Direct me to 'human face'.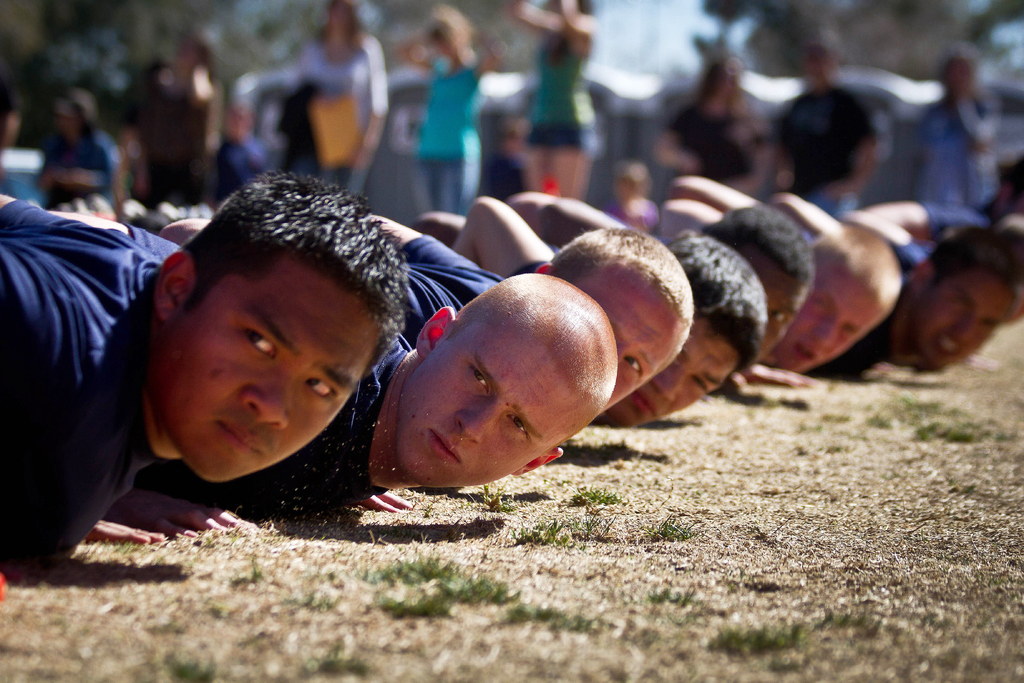
Direction: Rect(399, 304, 573, 484).
